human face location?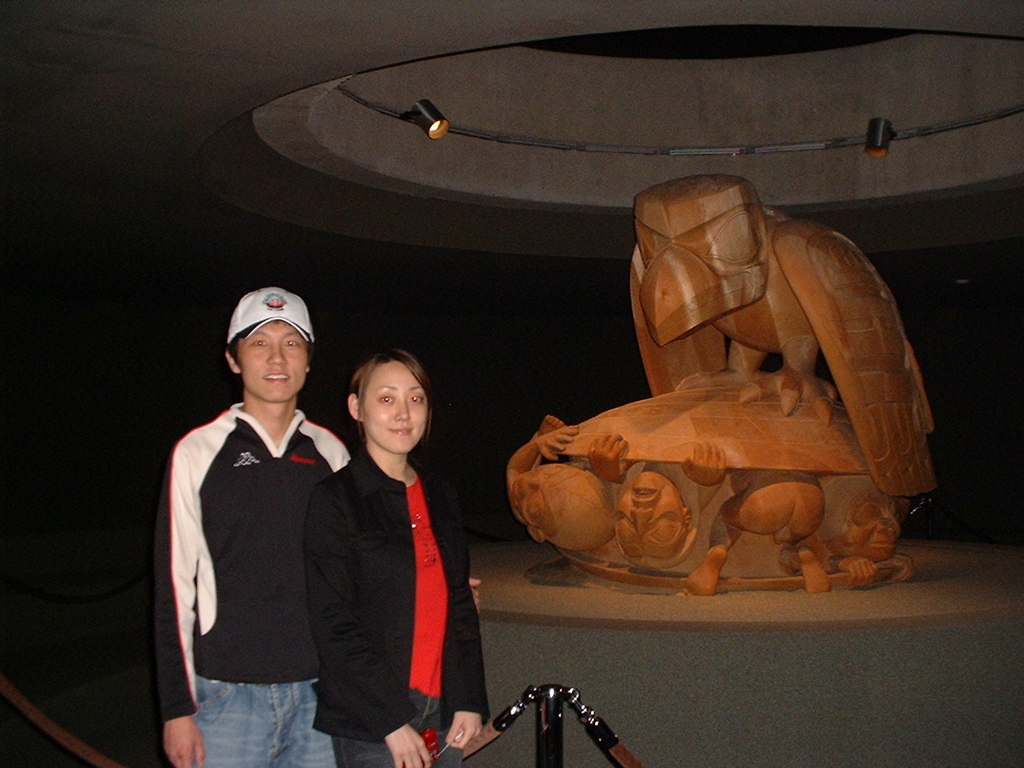
[left=238, top=322, right=306, bottom=399]
